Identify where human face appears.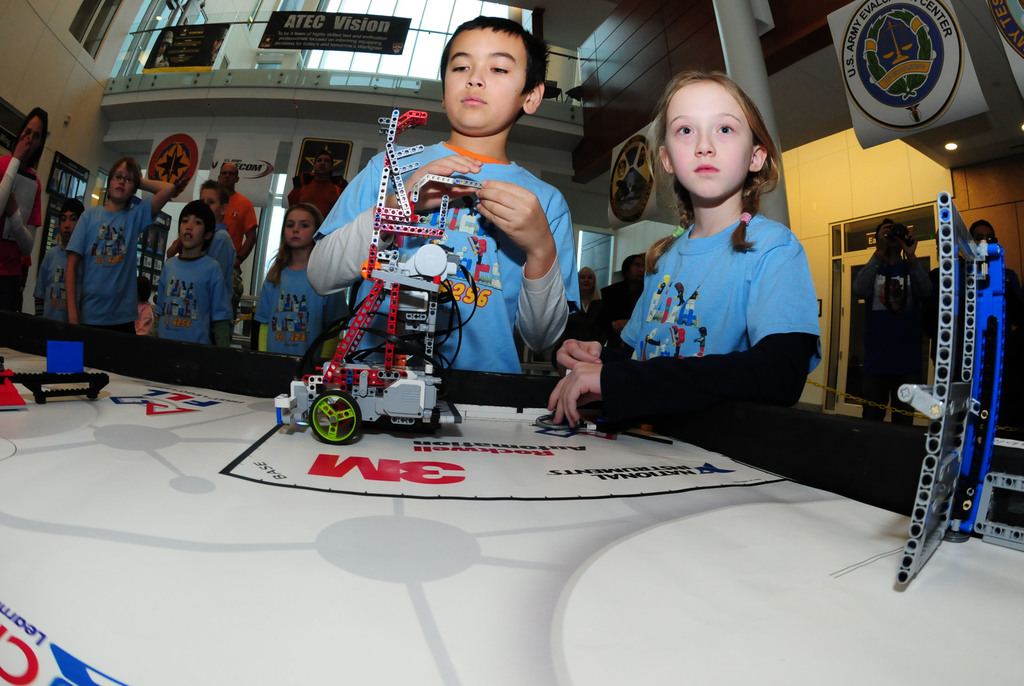
Appears at [left=218, top=168, right=234, bottom=195].
